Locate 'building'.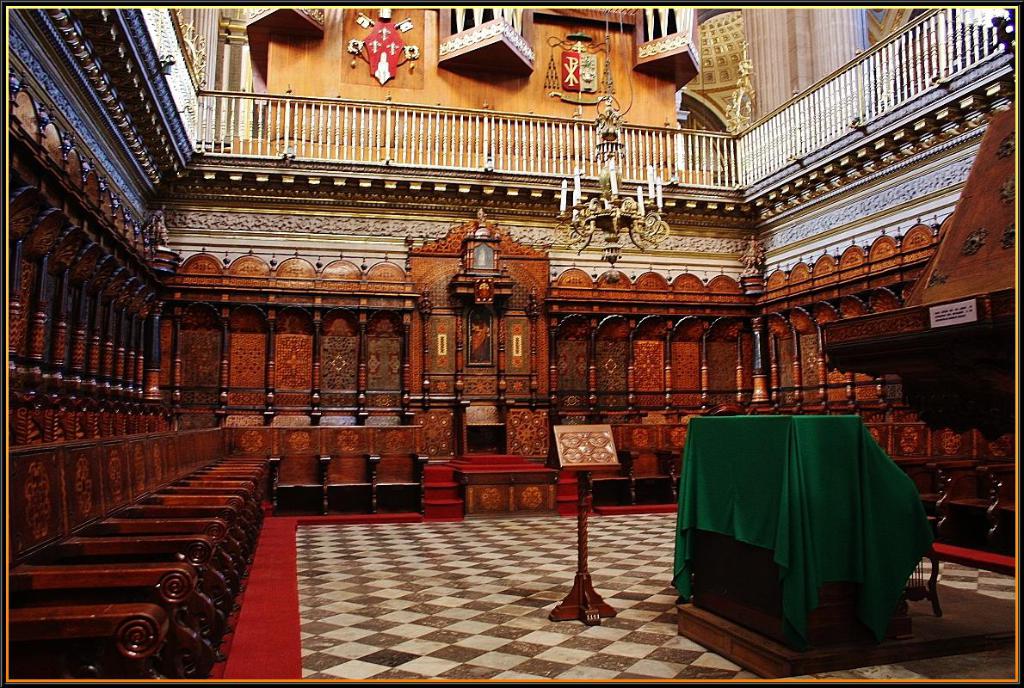
Bounding box: [left=9, top=4, right=1016, bottom=681].
